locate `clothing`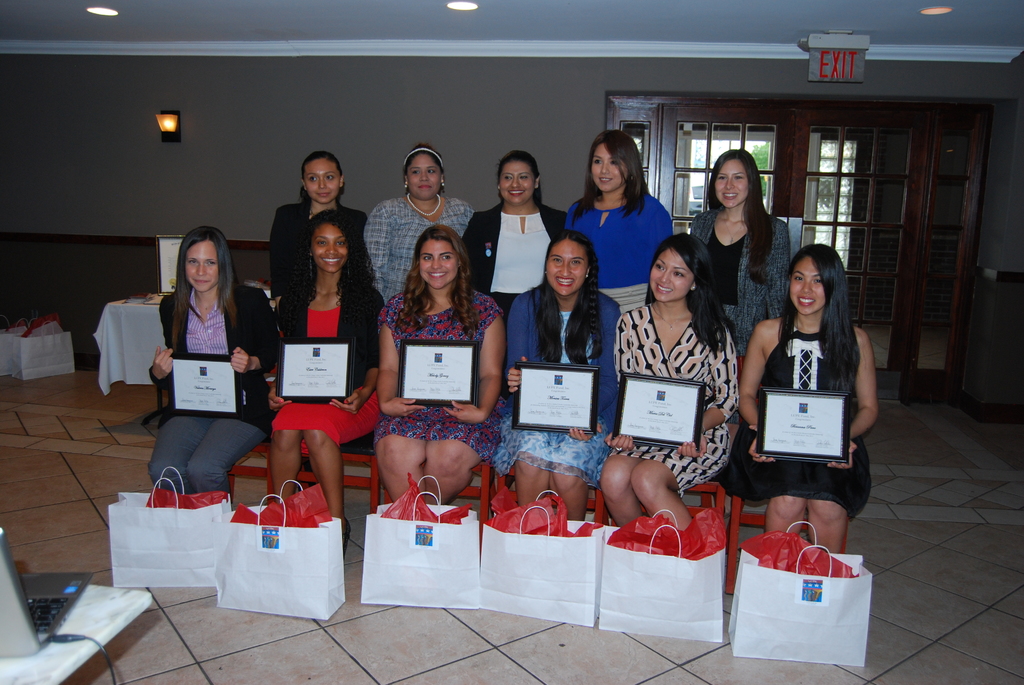
(378, 280, 504, 461)
